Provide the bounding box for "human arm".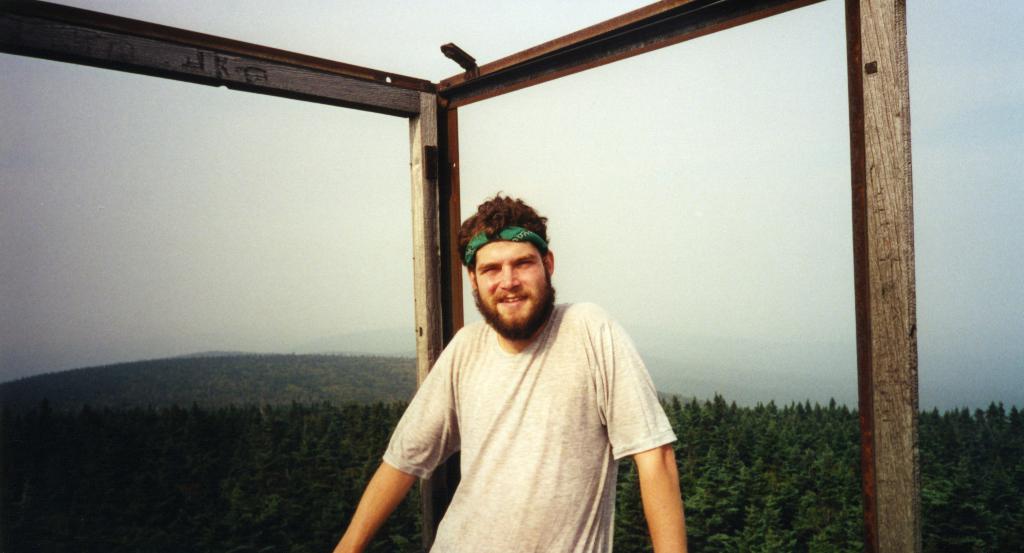
bbox=(582, 300, 685, 552).
